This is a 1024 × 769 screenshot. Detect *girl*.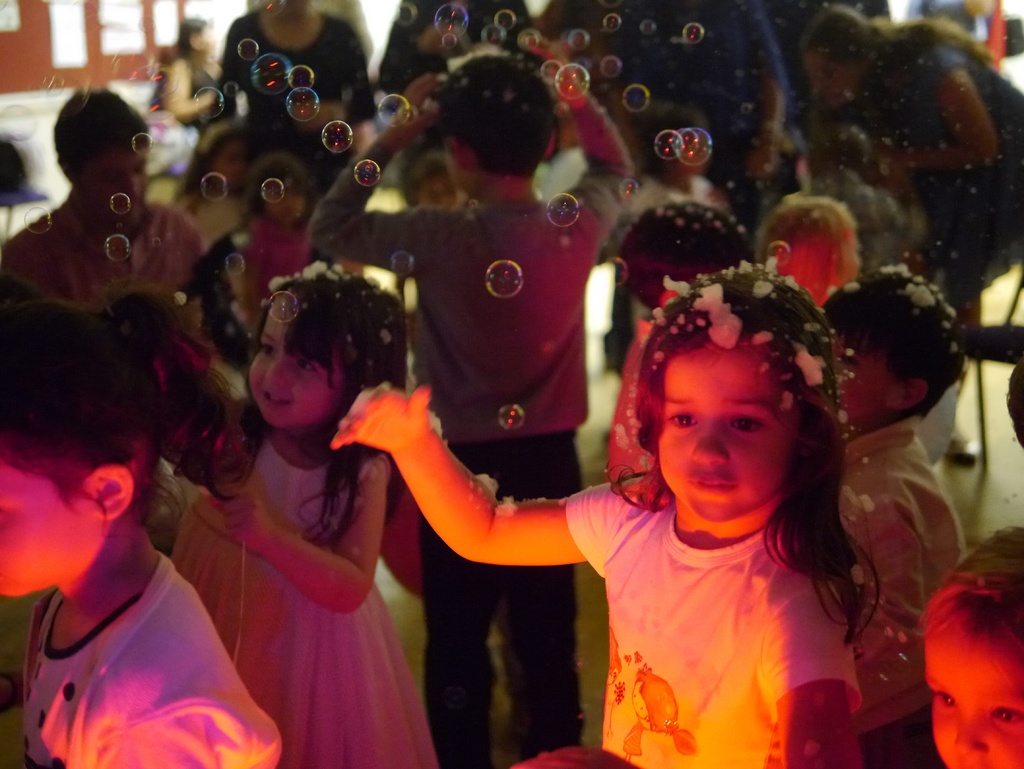
rect(170, 118, 265, 255).
